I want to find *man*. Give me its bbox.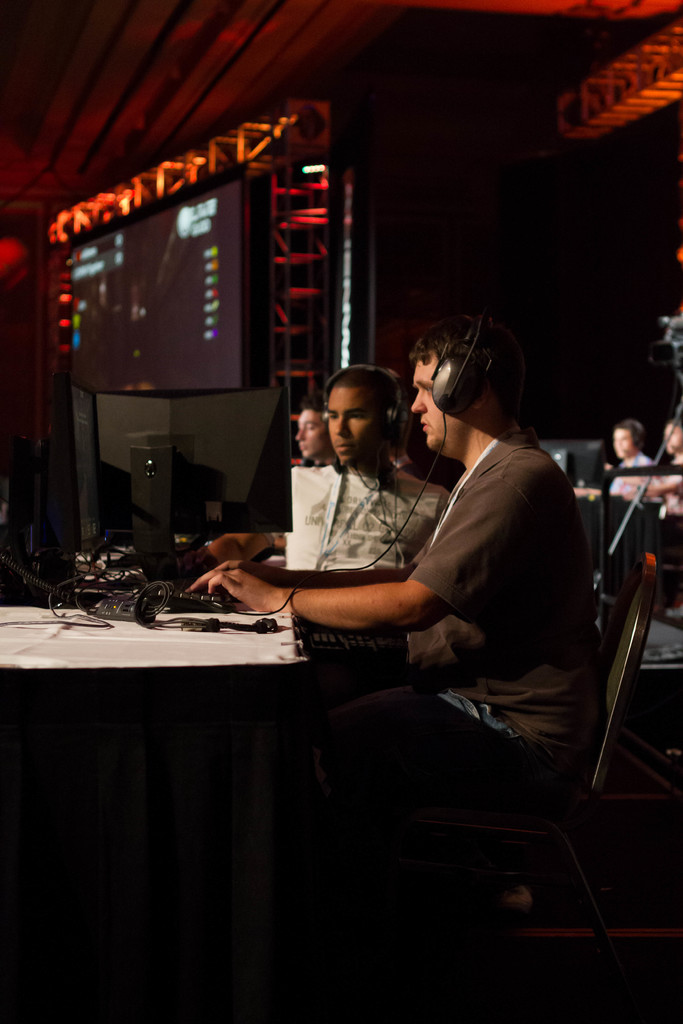
{"left": 211, "top": 363, "right": 459, "bottom": 693}.
